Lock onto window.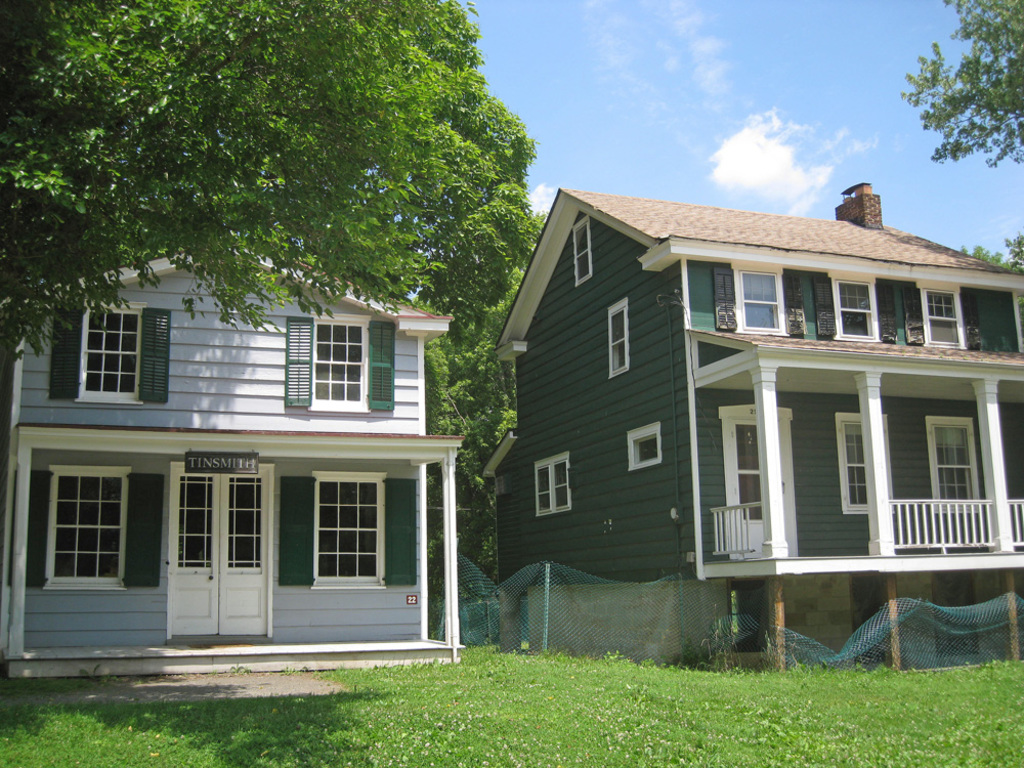
Locked: <region>845, 424, 869, 504</region>.
